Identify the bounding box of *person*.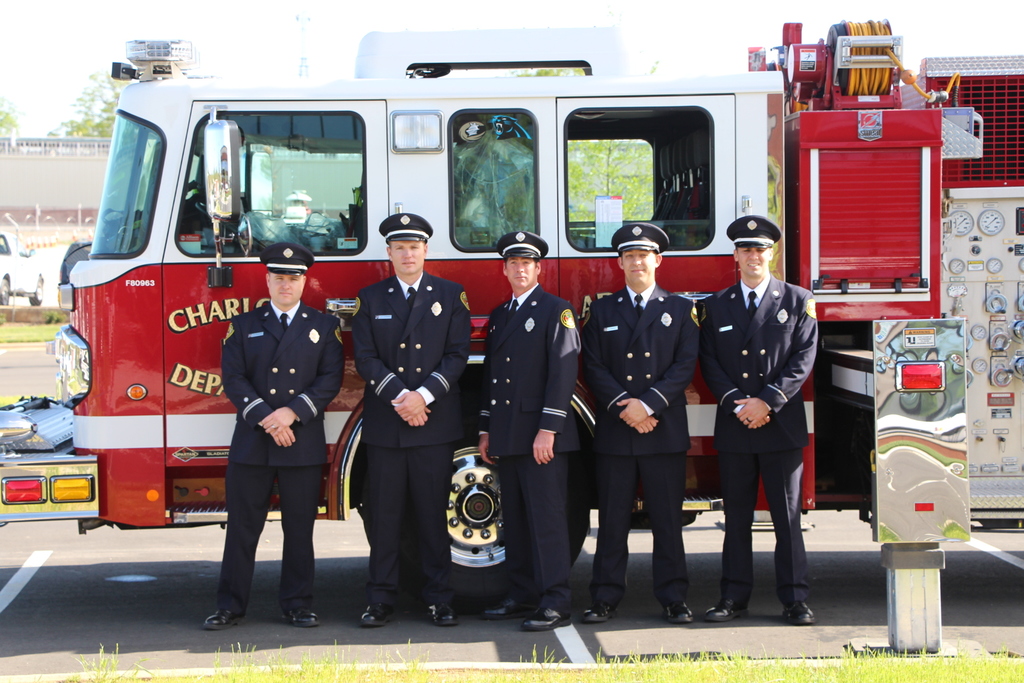
{"left": 570, "top": 220, "right": 695, "bottom": 623}.
